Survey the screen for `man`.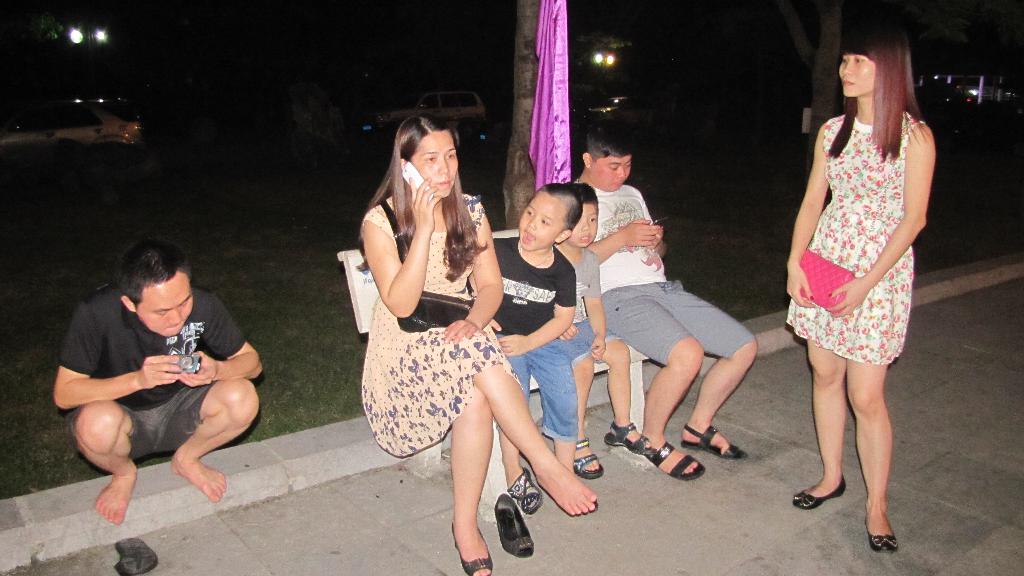
Survey found: pyautogui.locateOnScreen(51, 230, 260, 520).
